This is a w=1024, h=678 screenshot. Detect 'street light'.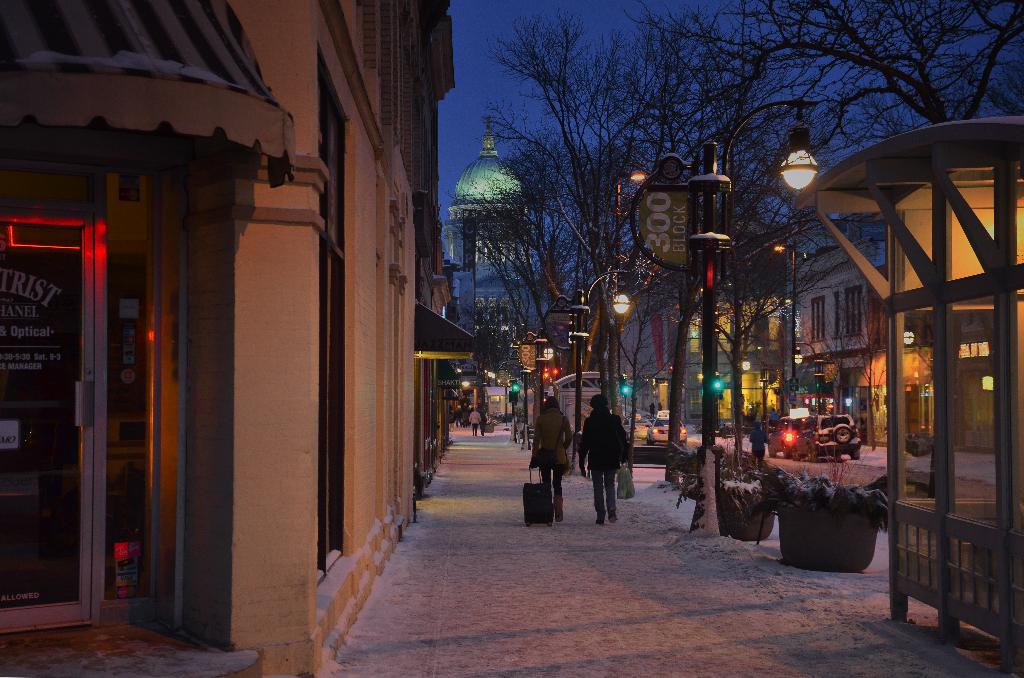
l=612, t=168, r=644, b=408.
